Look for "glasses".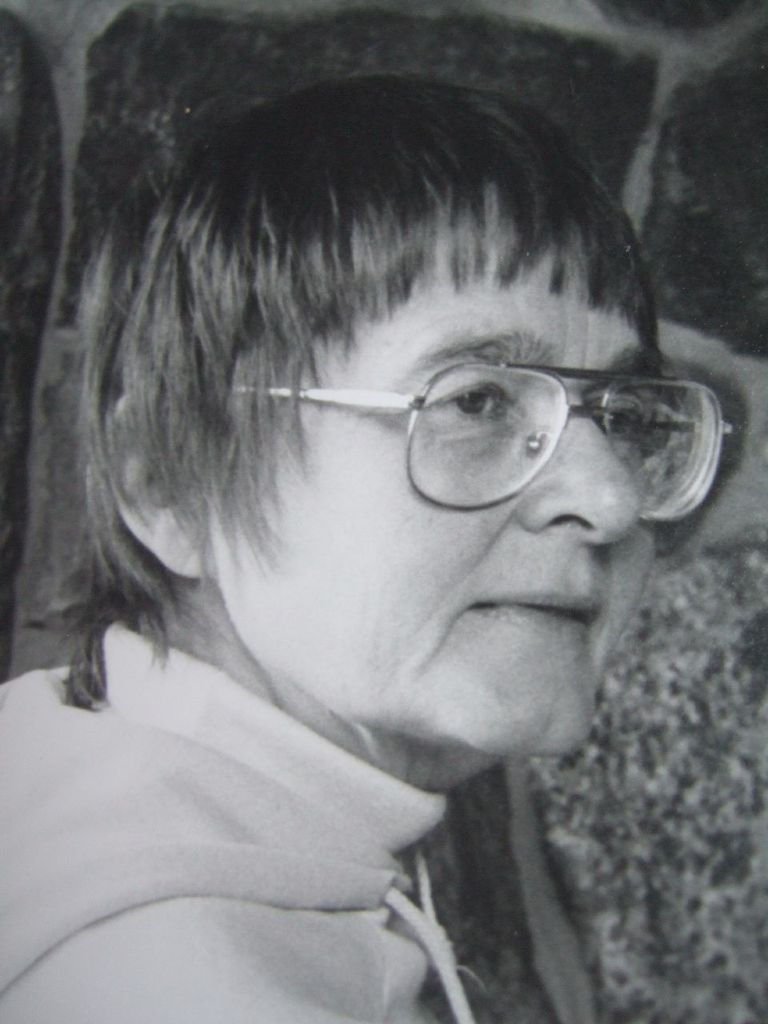
Found: (231, 322, 734, 509).
